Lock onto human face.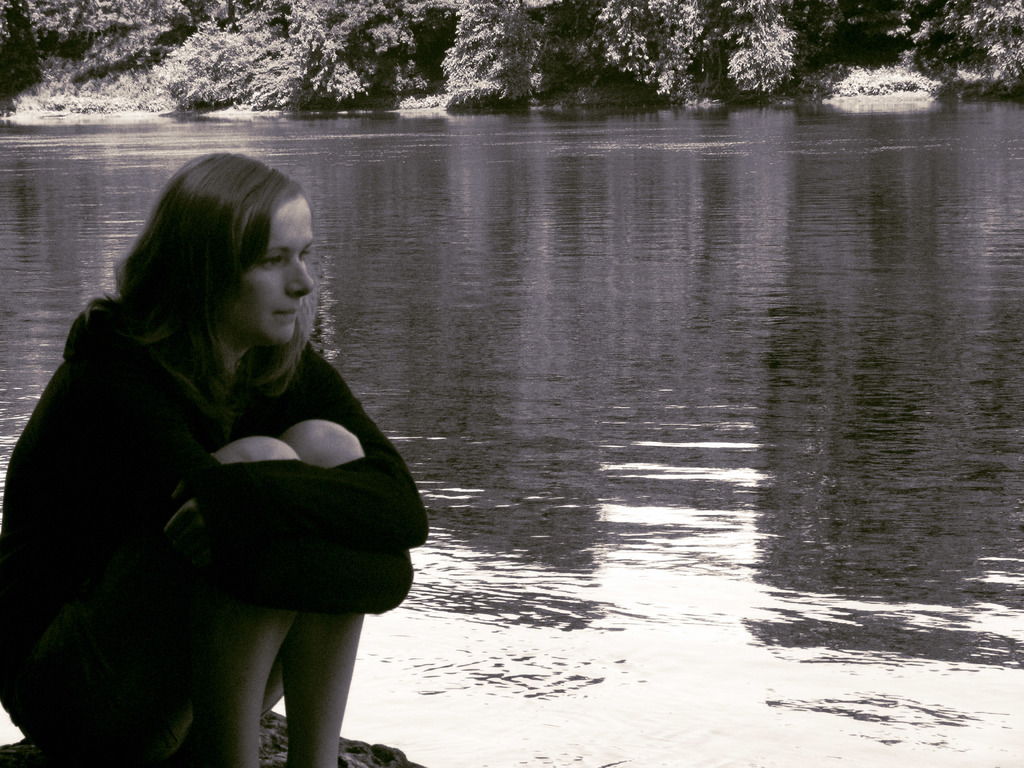
Locked: {"left": 236, "top": 184, "right": 324, "bottom": 356}.
